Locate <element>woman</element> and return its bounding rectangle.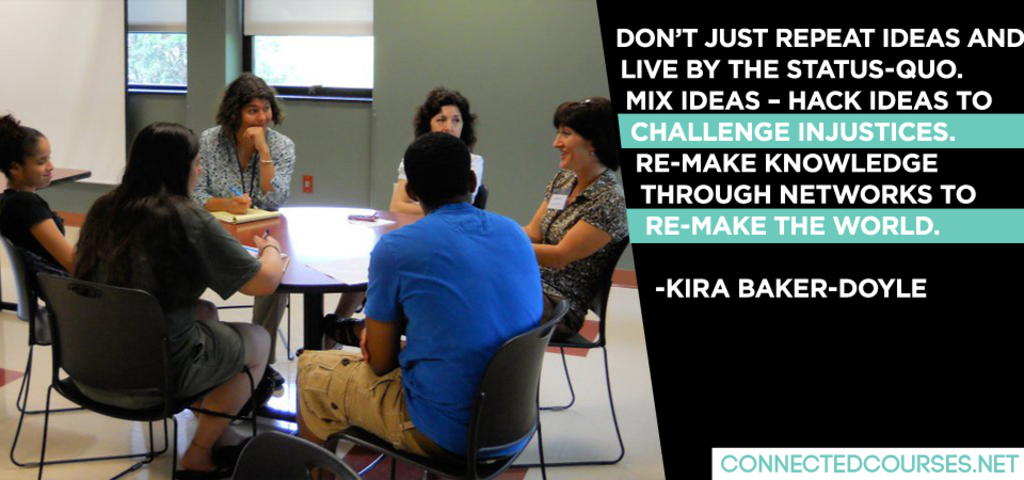
bbox(188, 63, 297, 381).
